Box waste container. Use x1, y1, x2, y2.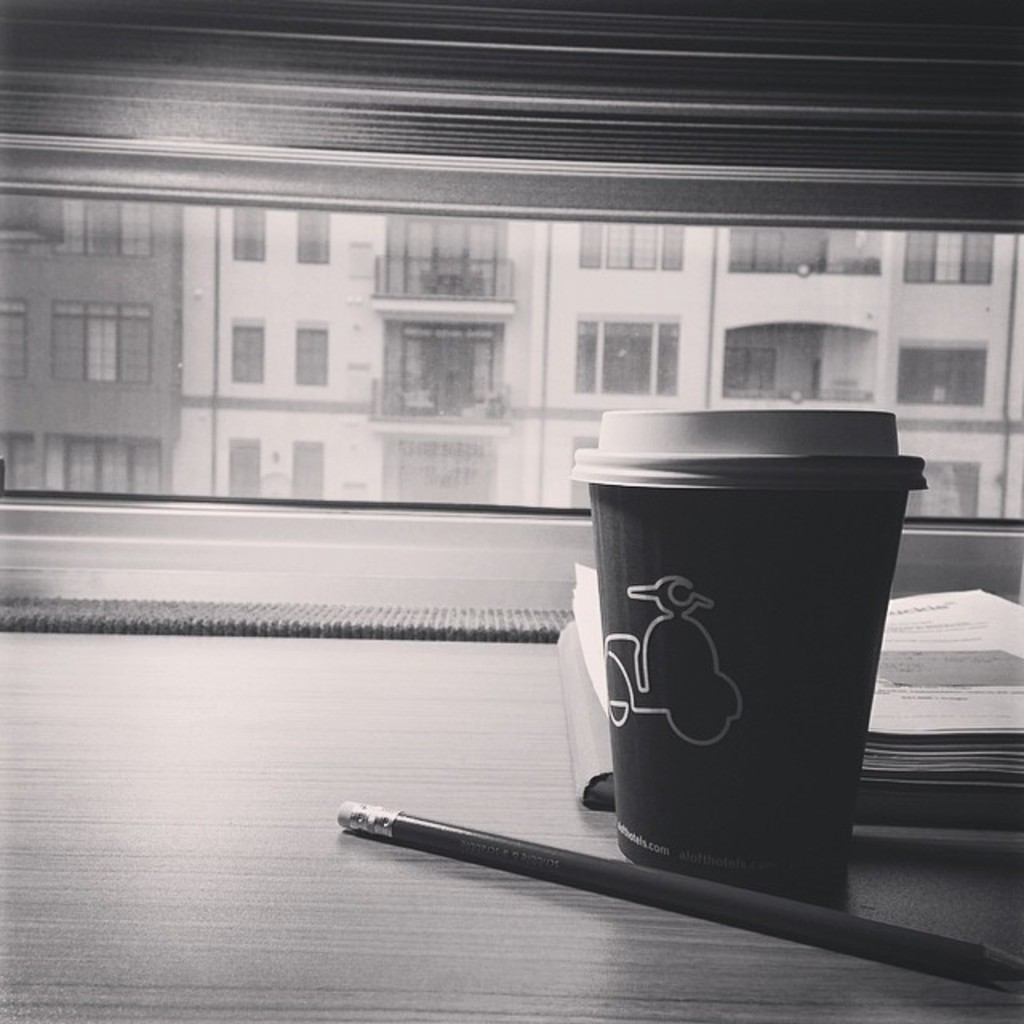
568, 406, 926, 885.
